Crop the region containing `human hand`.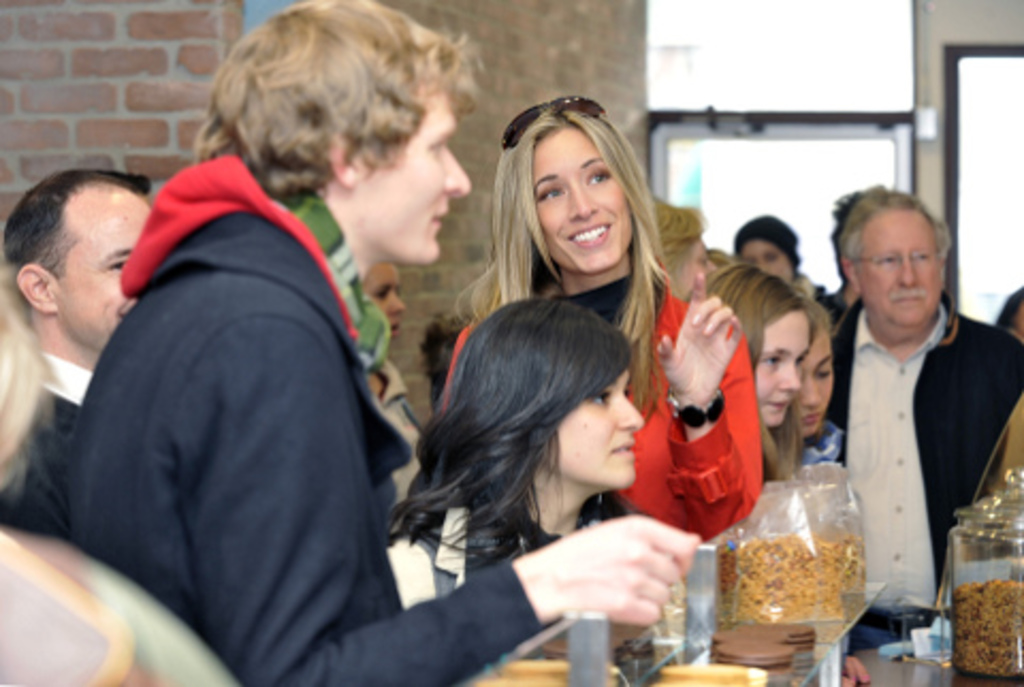
Crop region: bbox(653, 271, 747, 401).
